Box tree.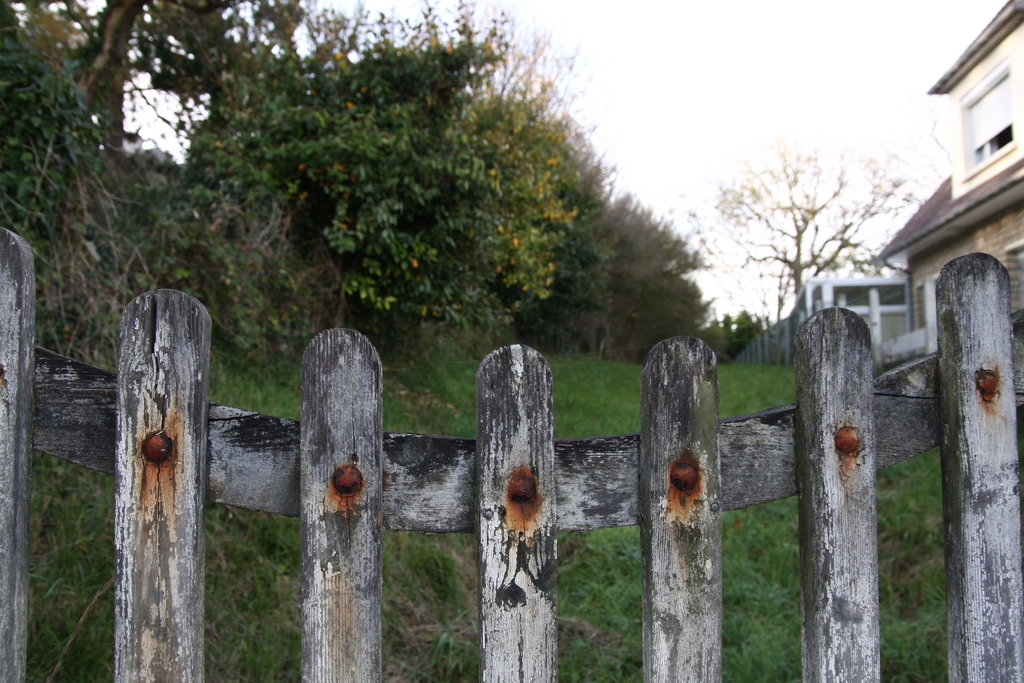
(698,133,924,308).
